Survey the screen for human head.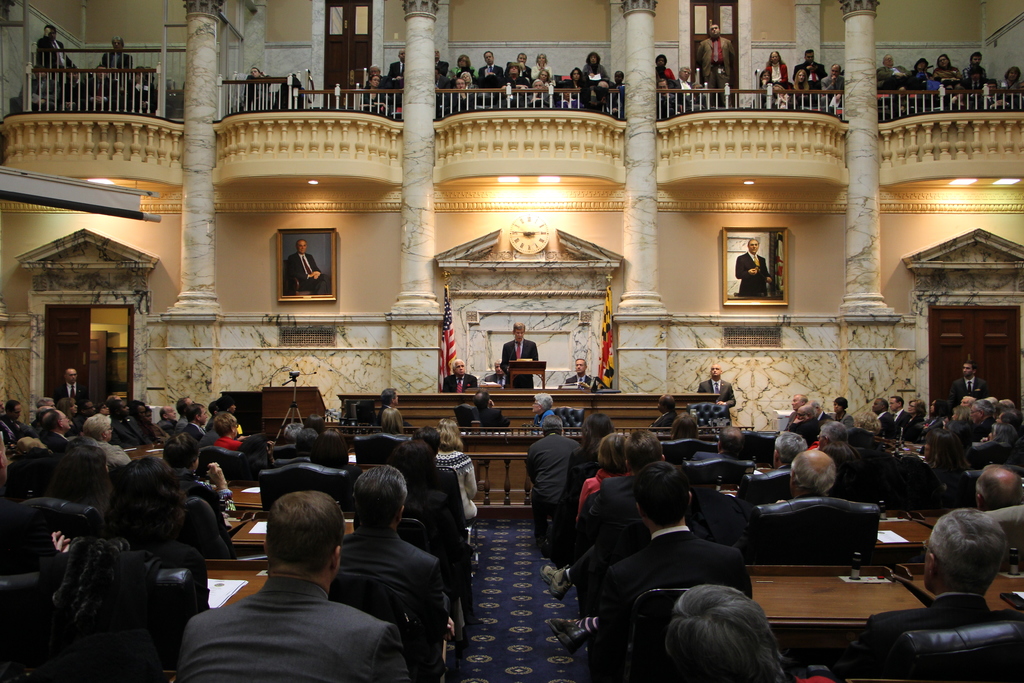
Survey found: [x1=507, y1=61, x2=521, y2=77].
